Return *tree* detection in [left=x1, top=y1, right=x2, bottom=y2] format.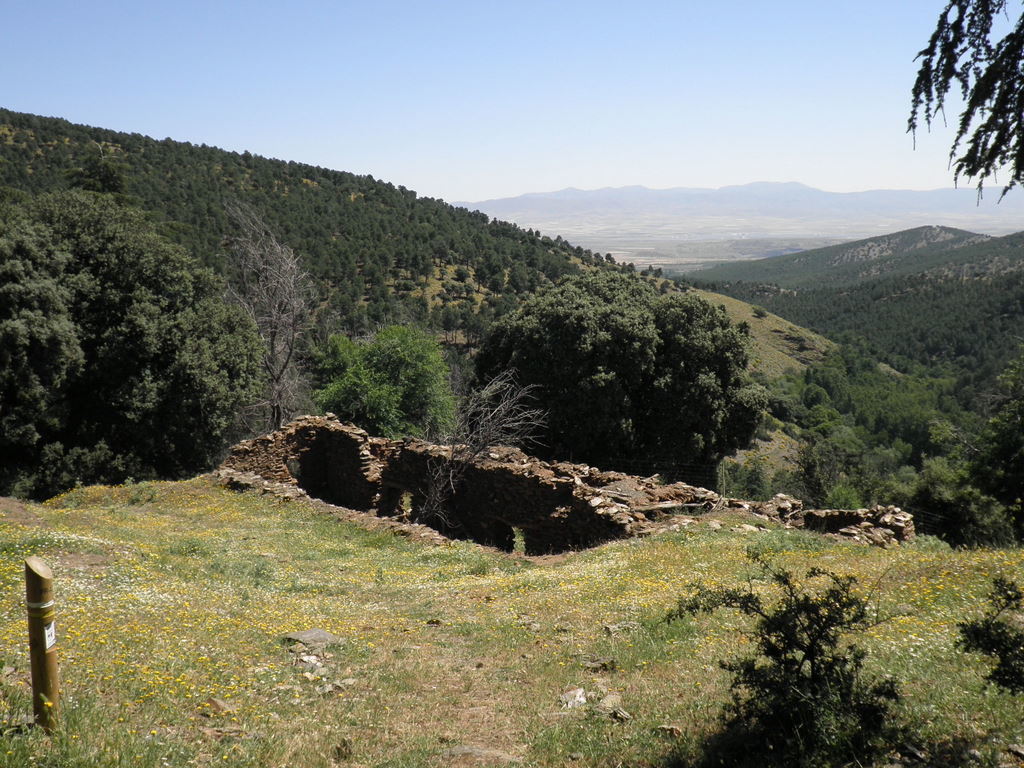
[left=895, top=0, right=1020, bottom=208].
